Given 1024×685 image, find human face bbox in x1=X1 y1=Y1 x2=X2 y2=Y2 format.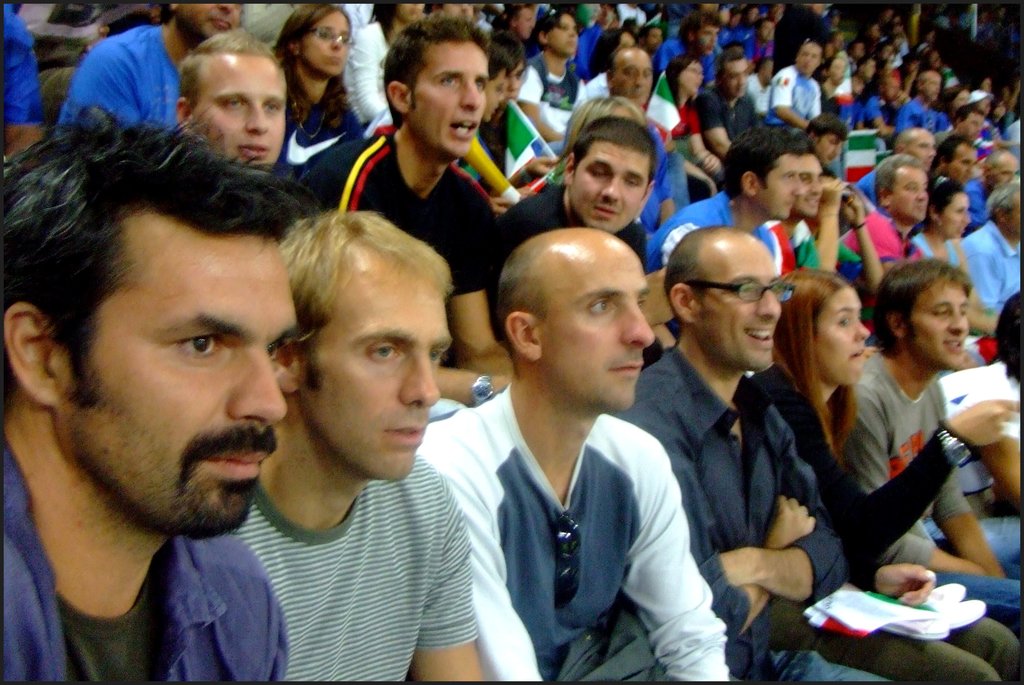
x1=894 y1=168 x2=929 y2=222.
